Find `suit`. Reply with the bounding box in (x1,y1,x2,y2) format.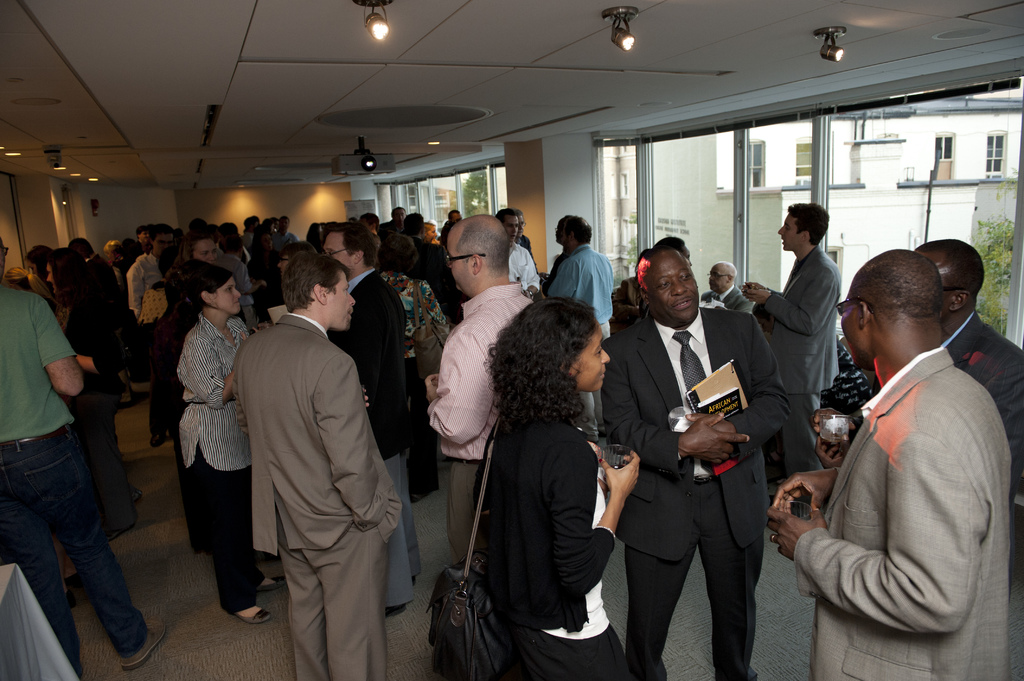
(701,286,755,314).
